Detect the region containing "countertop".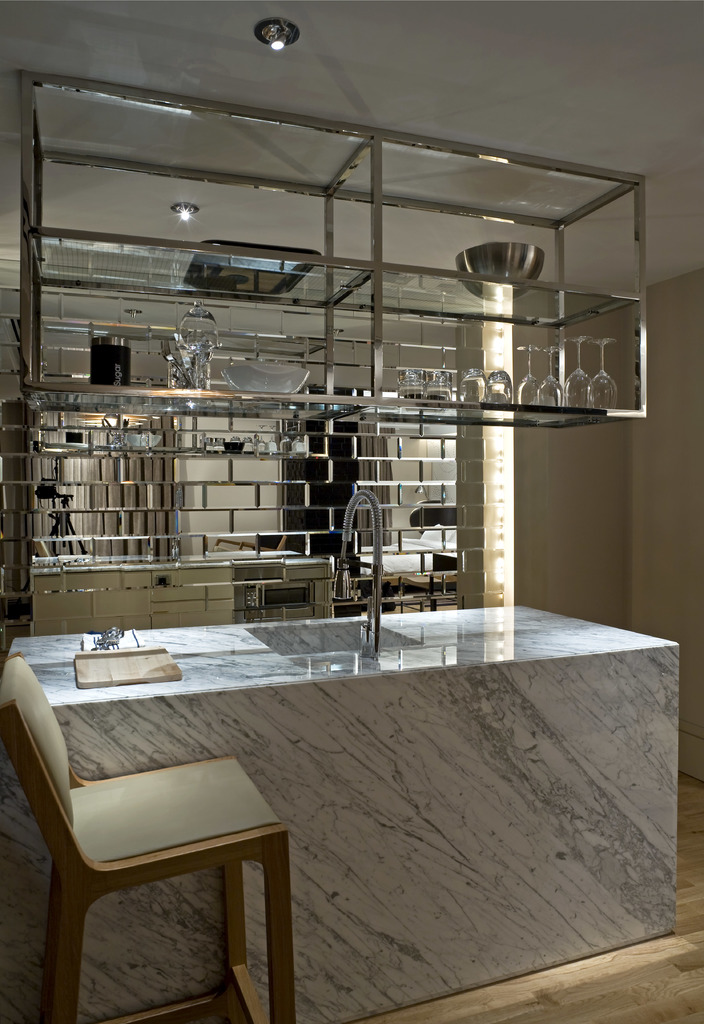
(left=17, top=550, right=340, bottom=636).
